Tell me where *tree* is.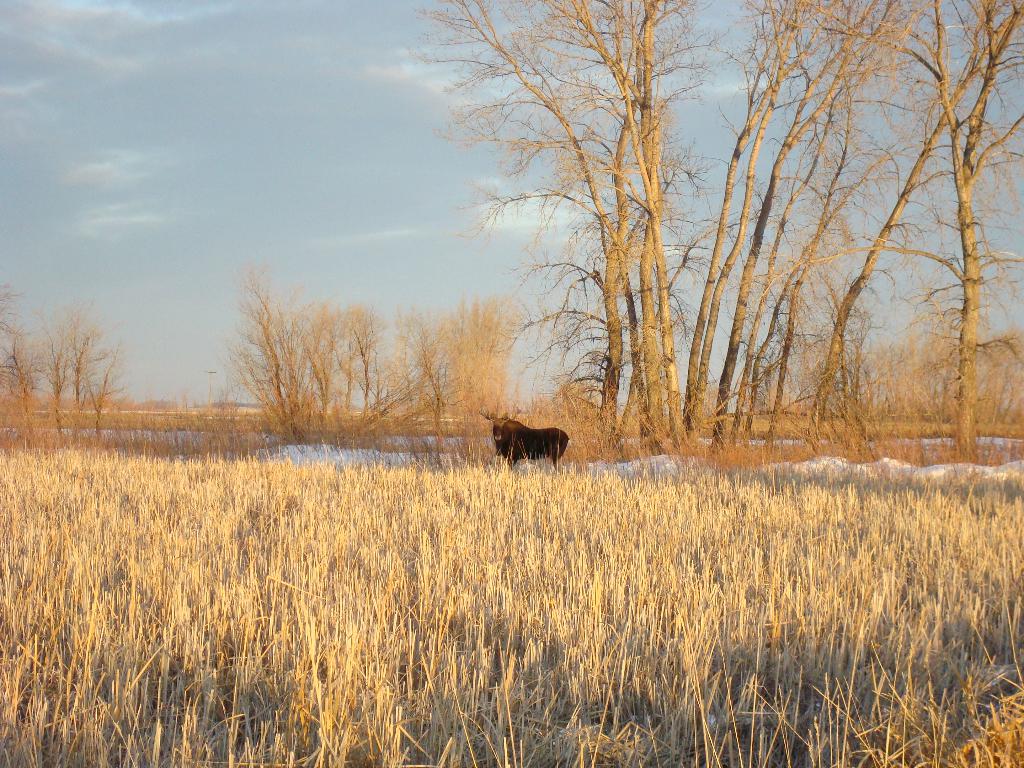
*tree* is at 401, 0, 718, 454.
